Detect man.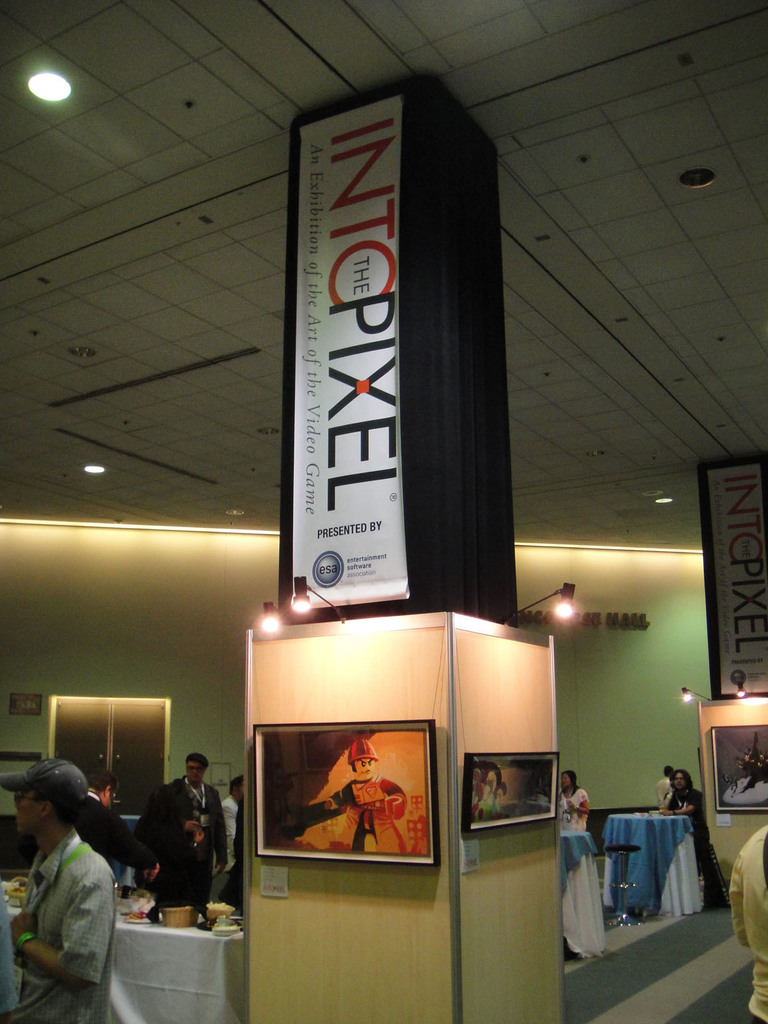
Detected at 322,735,410,856.
